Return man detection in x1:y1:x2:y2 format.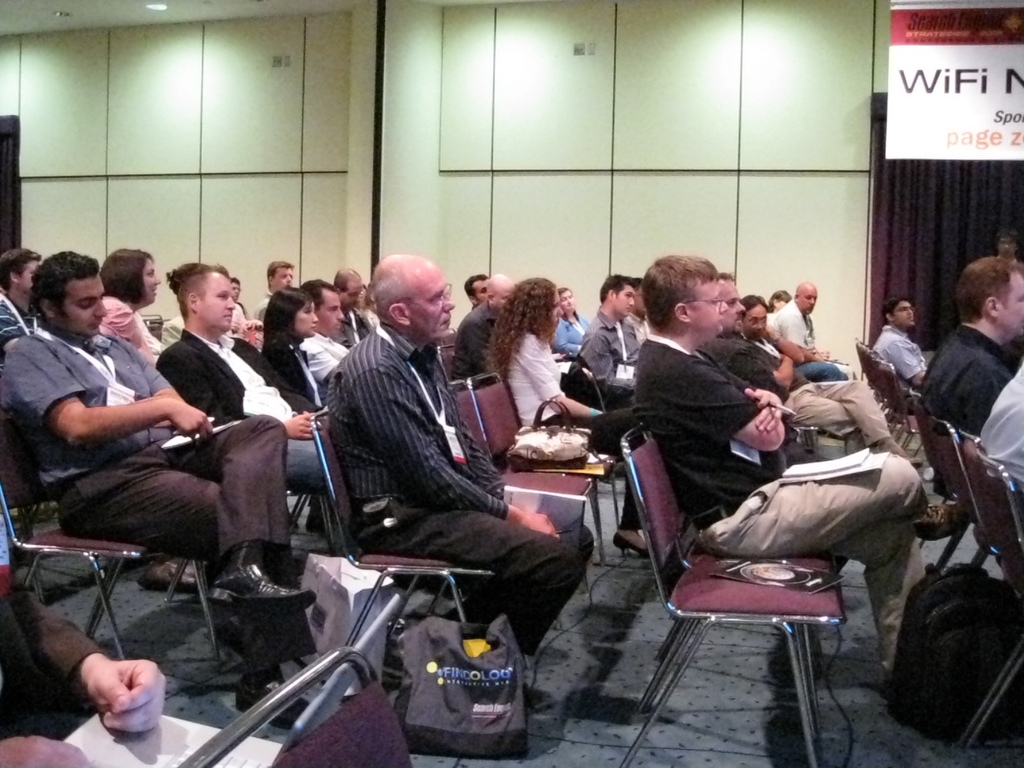
156:259:330:505.
